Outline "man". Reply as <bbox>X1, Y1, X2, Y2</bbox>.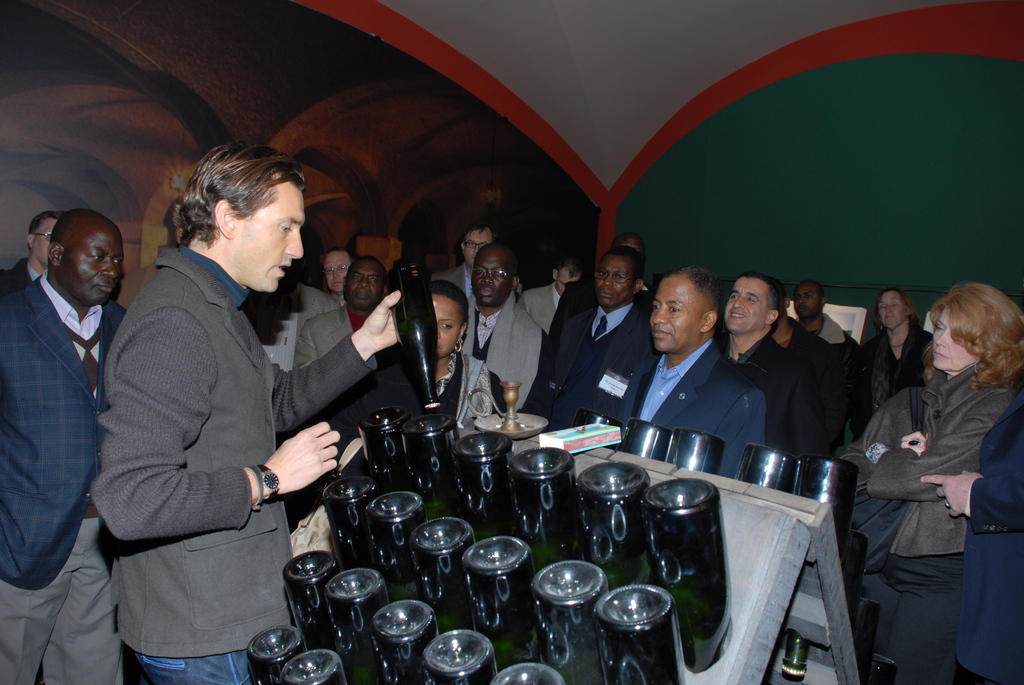
<bbox>531, 241, 666, 457</bbox>.
